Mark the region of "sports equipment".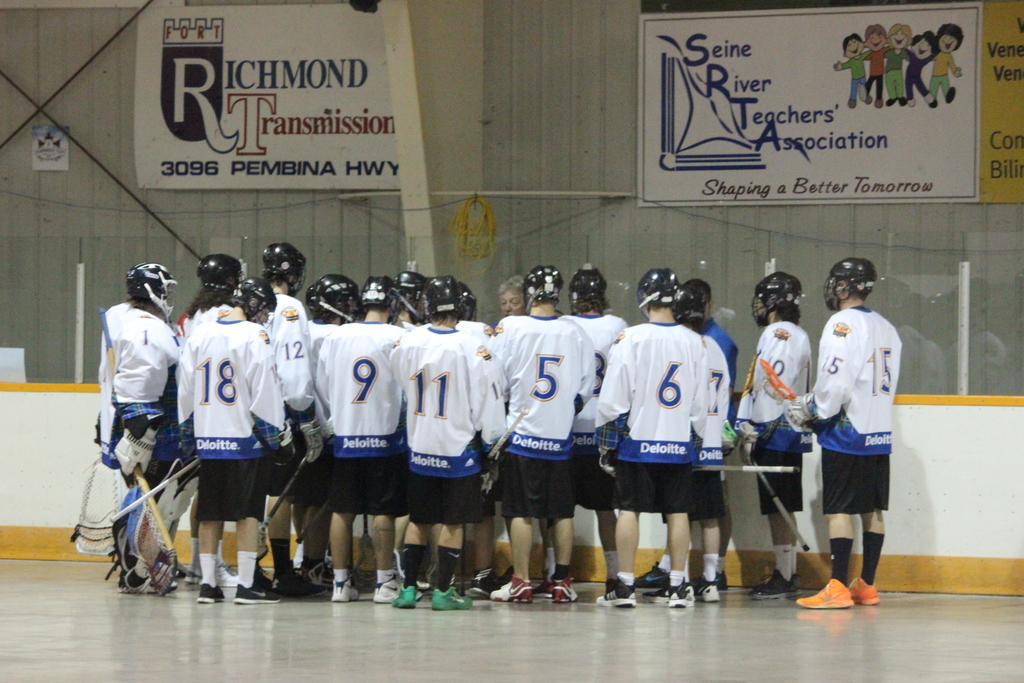
Region: 751, 270, 801, 329.
